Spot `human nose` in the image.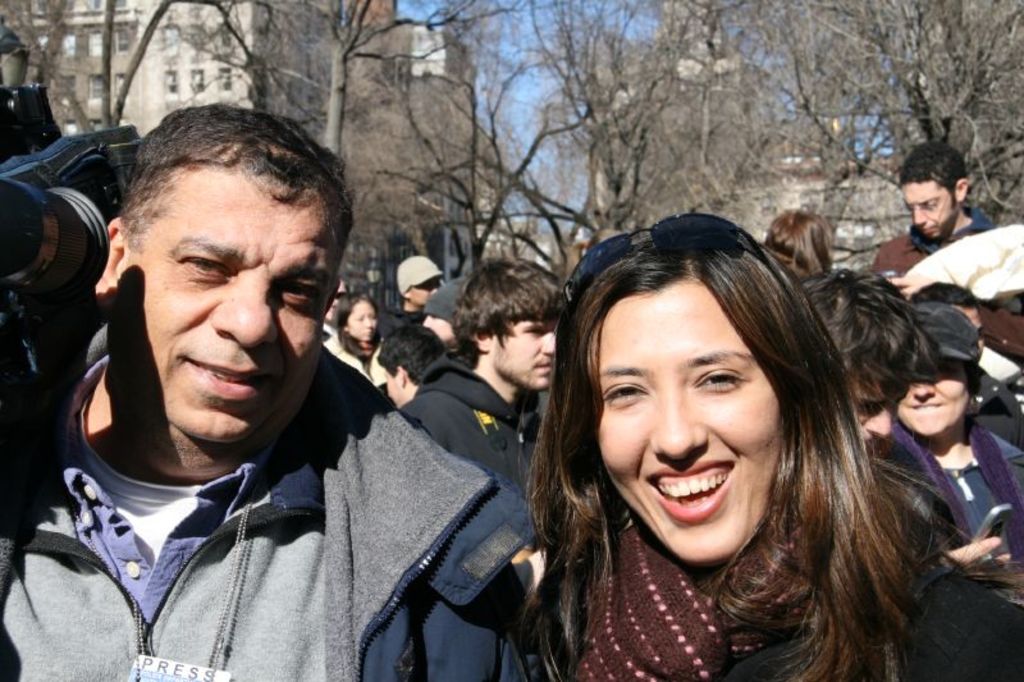
`human nose` found at locate(913, 376, 934, 395).
